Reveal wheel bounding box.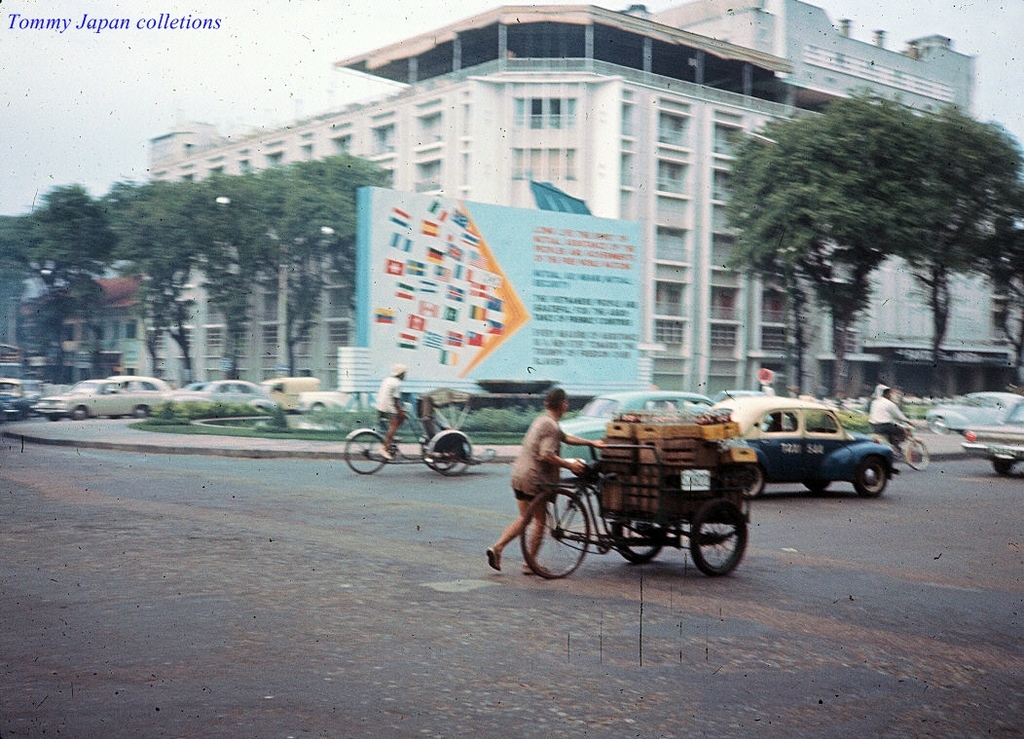
Revealed: (x1=993, y1=460, x2=1011, y2=472).
